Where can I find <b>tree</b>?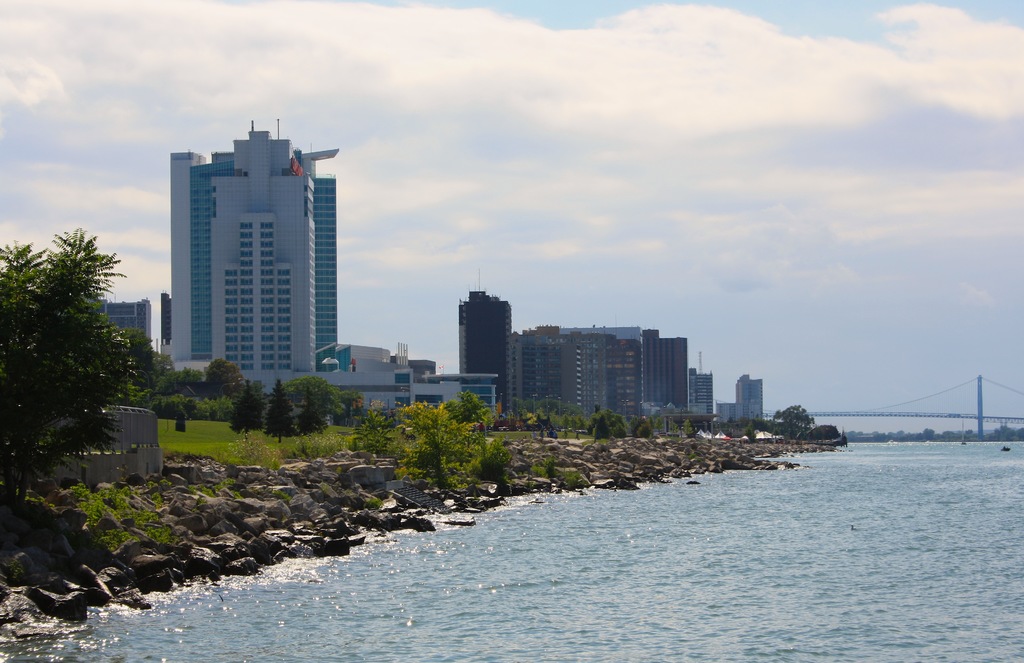
You can find it at pyautogui.locateOnScreen(141, 353, 177, 409).
